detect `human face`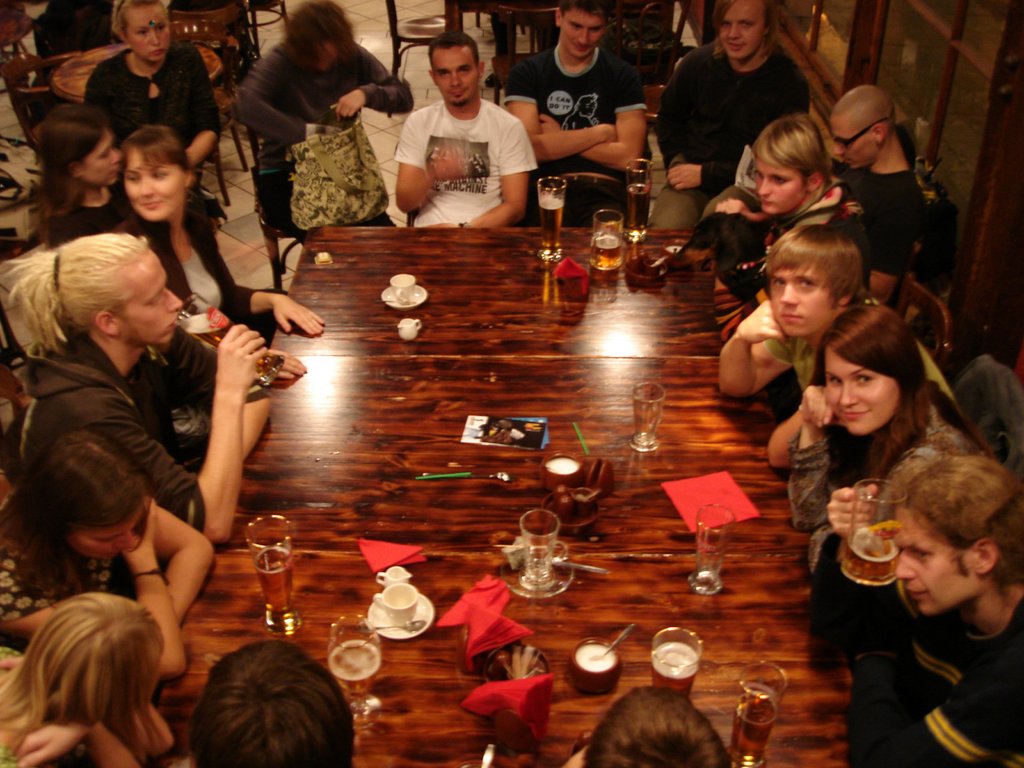
box=[826, 346, 898, 436]
